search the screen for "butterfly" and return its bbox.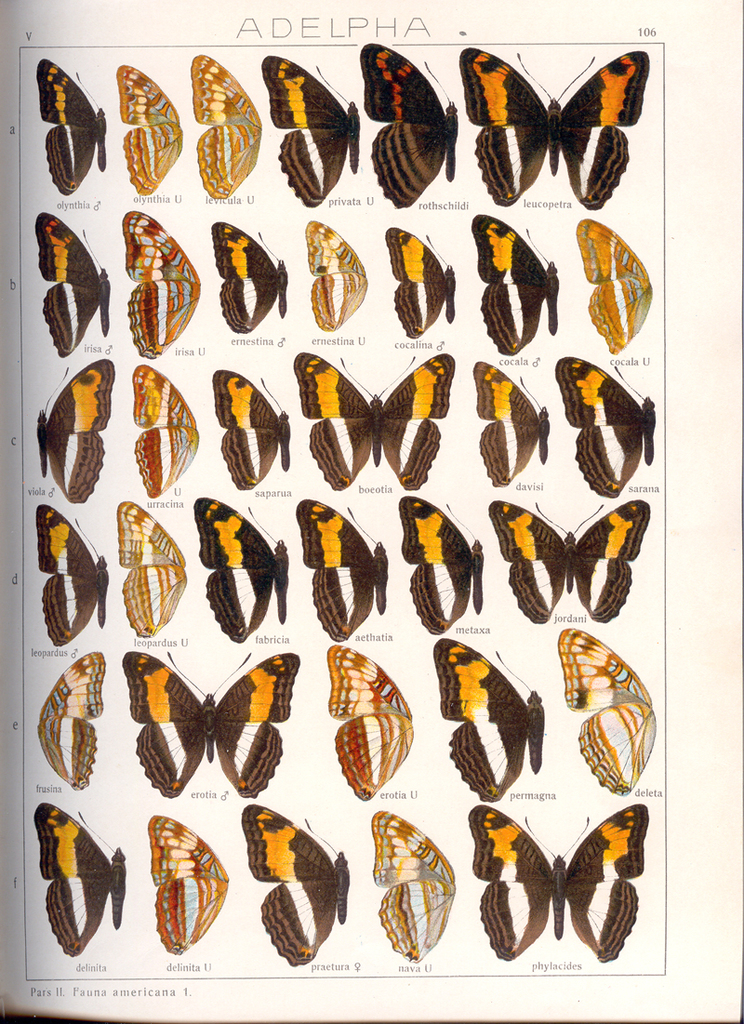
Found: <box>555,356,655,498</box>.
